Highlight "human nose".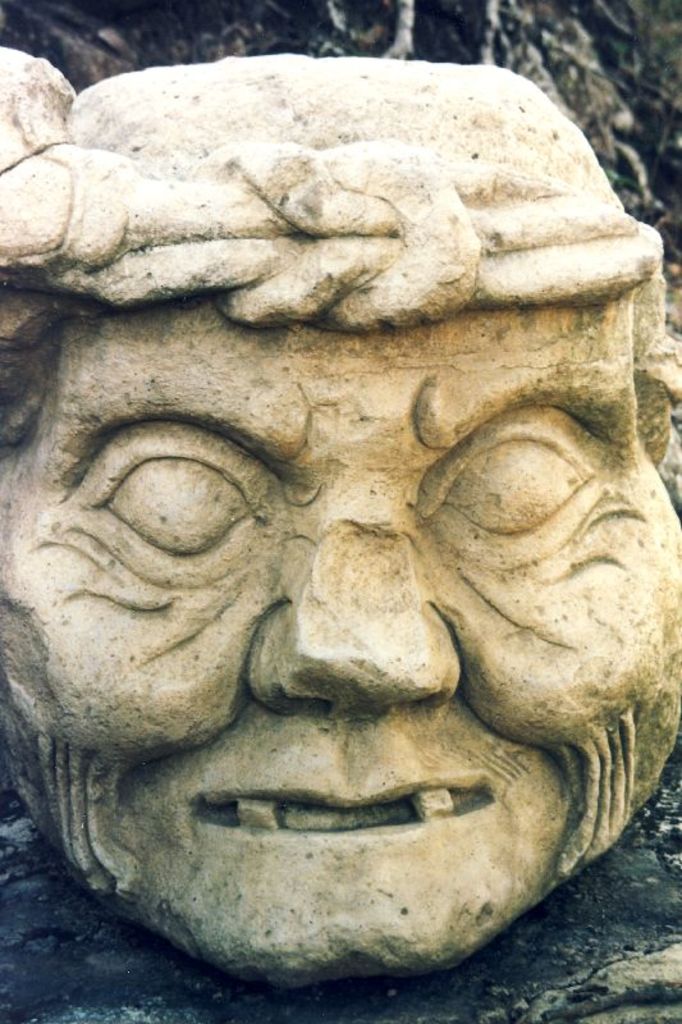
Highlighted region: (x1=243, y1=486, x2=463, y2=719).
